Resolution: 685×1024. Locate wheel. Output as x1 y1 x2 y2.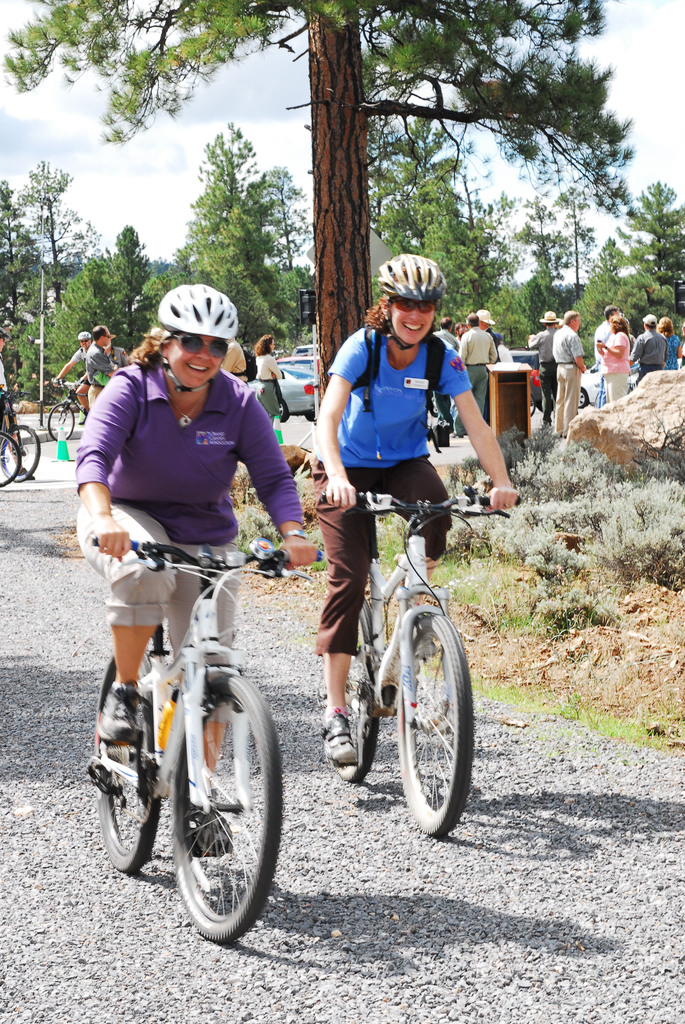
0 429 18 496.
